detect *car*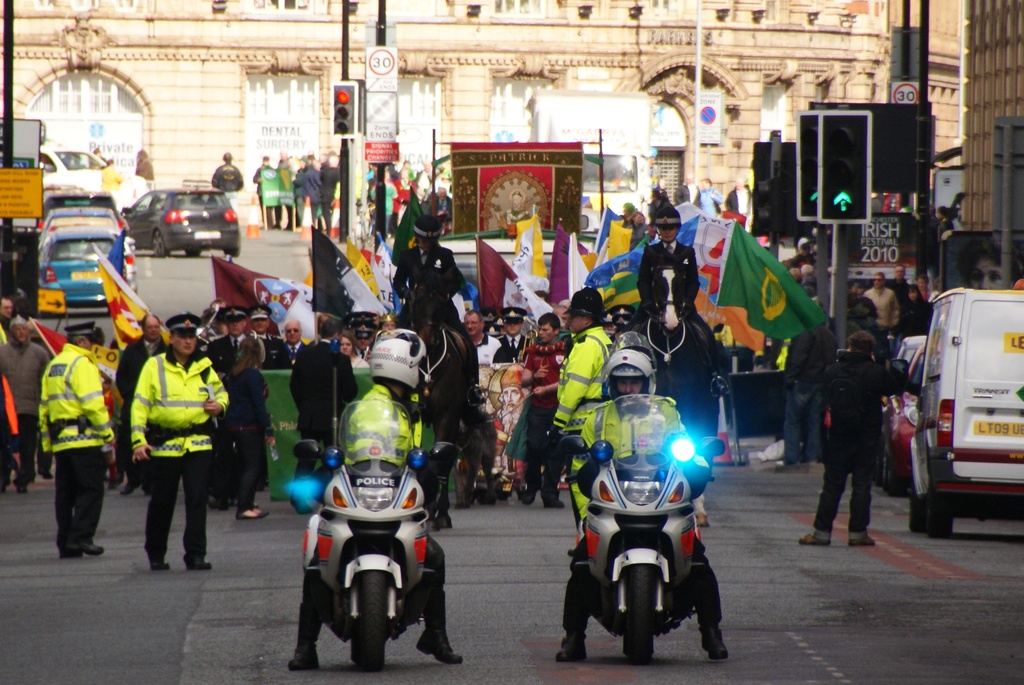
bbox=(40, 143, 149, 205)
